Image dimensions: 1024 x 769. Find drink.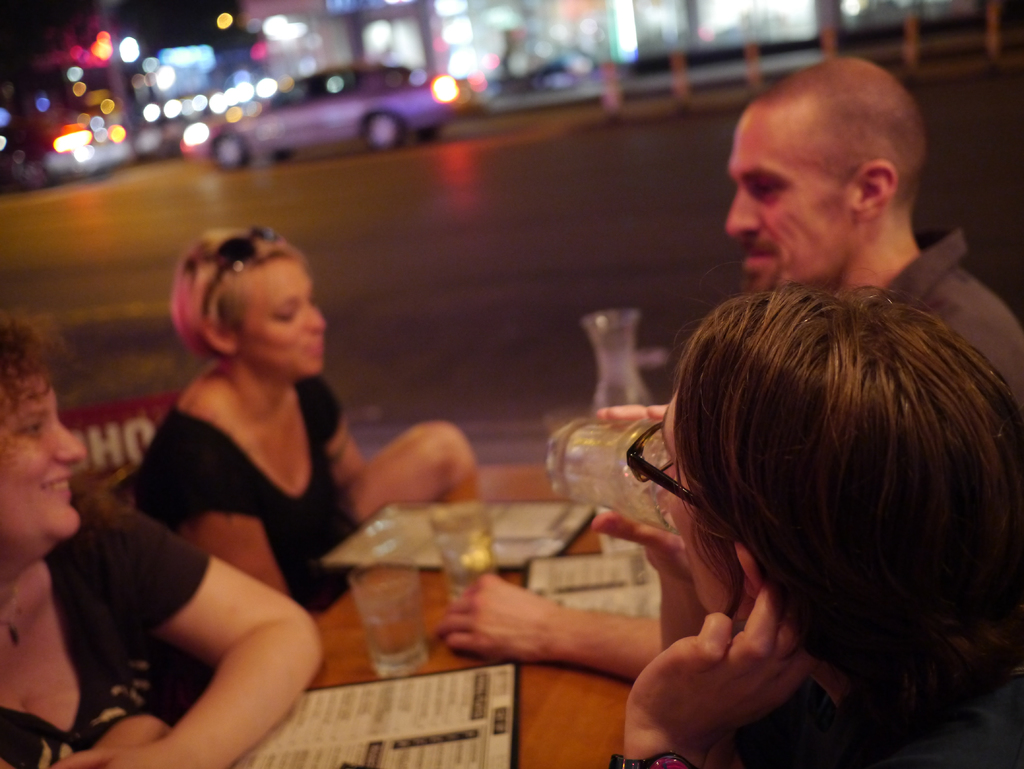
BBox(372, 602, 422, 652).
